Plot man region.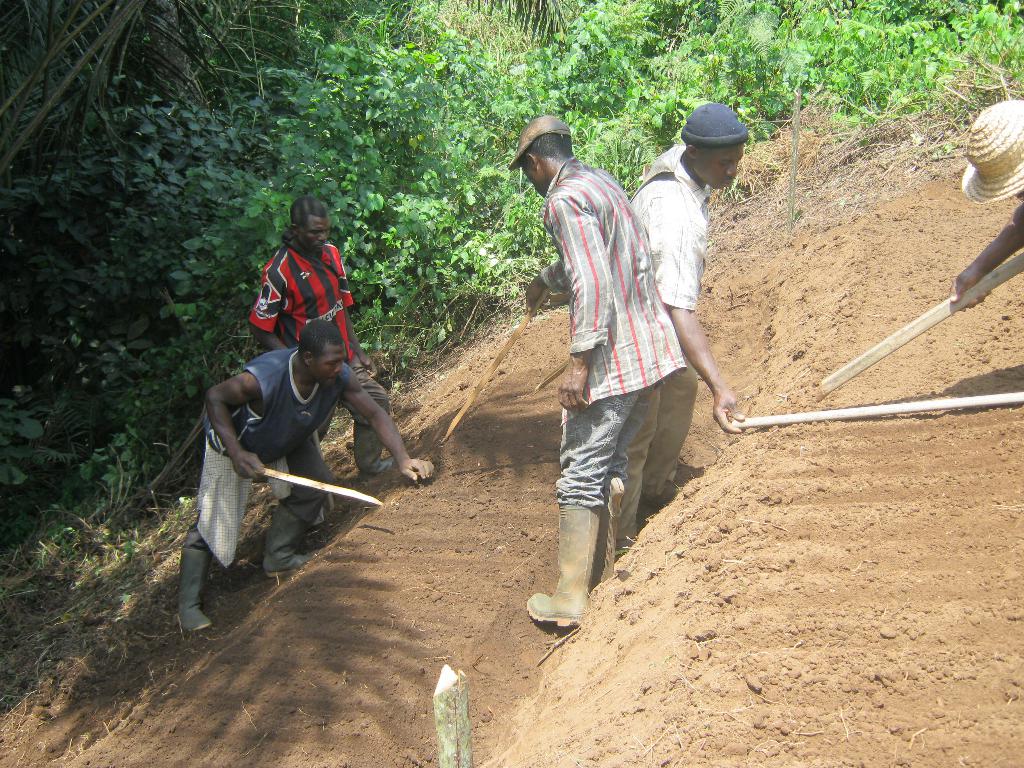
Plotted at [247, 195, 397, 474].
